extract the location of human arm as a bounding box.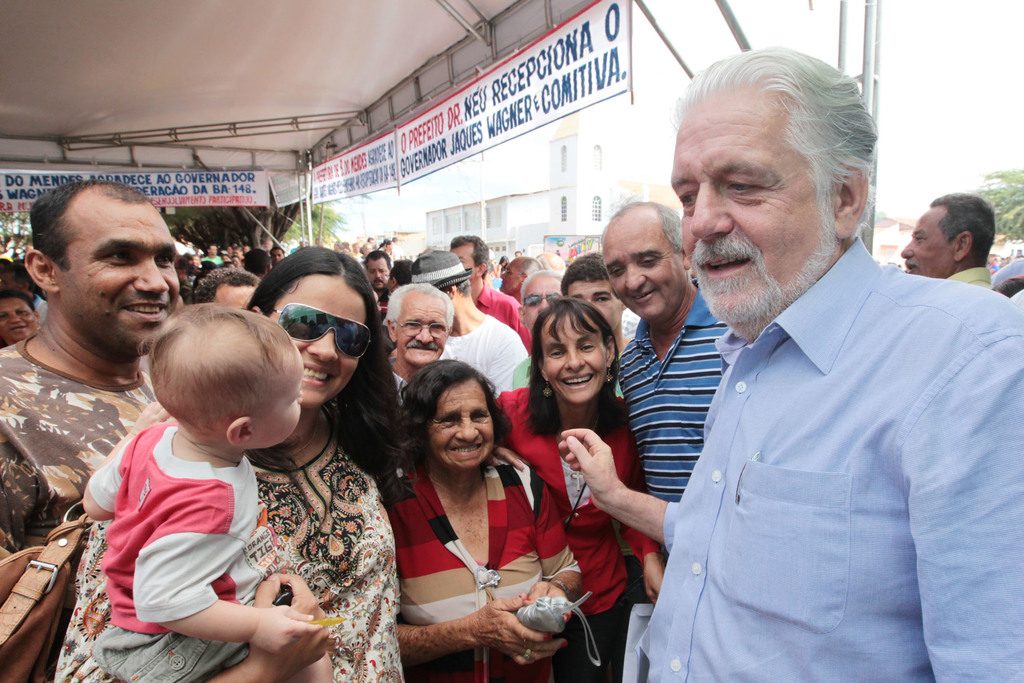
box=[522, 474, 584, 625].
